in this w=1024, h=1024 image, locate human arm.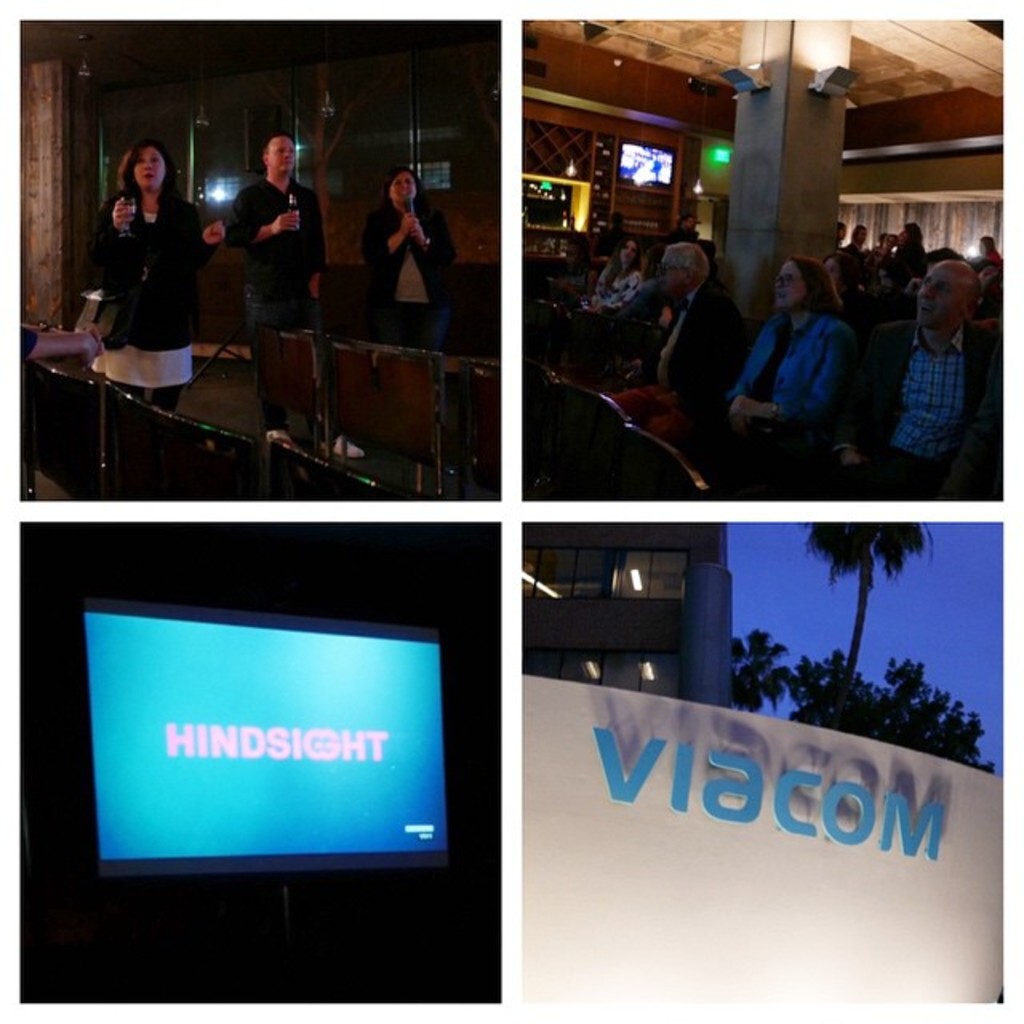
Bounding box: [left=971, top=253, right=998, bottom=309].
